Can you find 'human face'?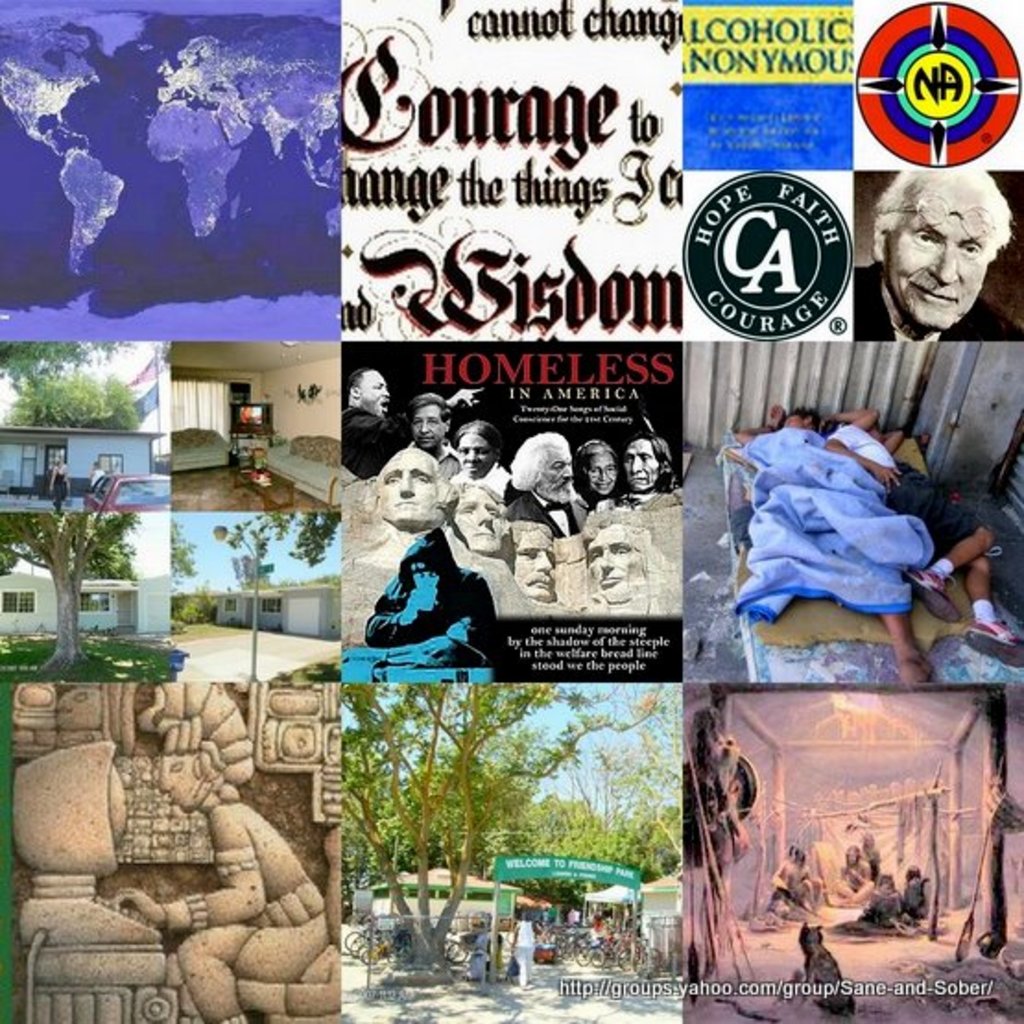
Yes, bounding box: 592 531 638 589.
